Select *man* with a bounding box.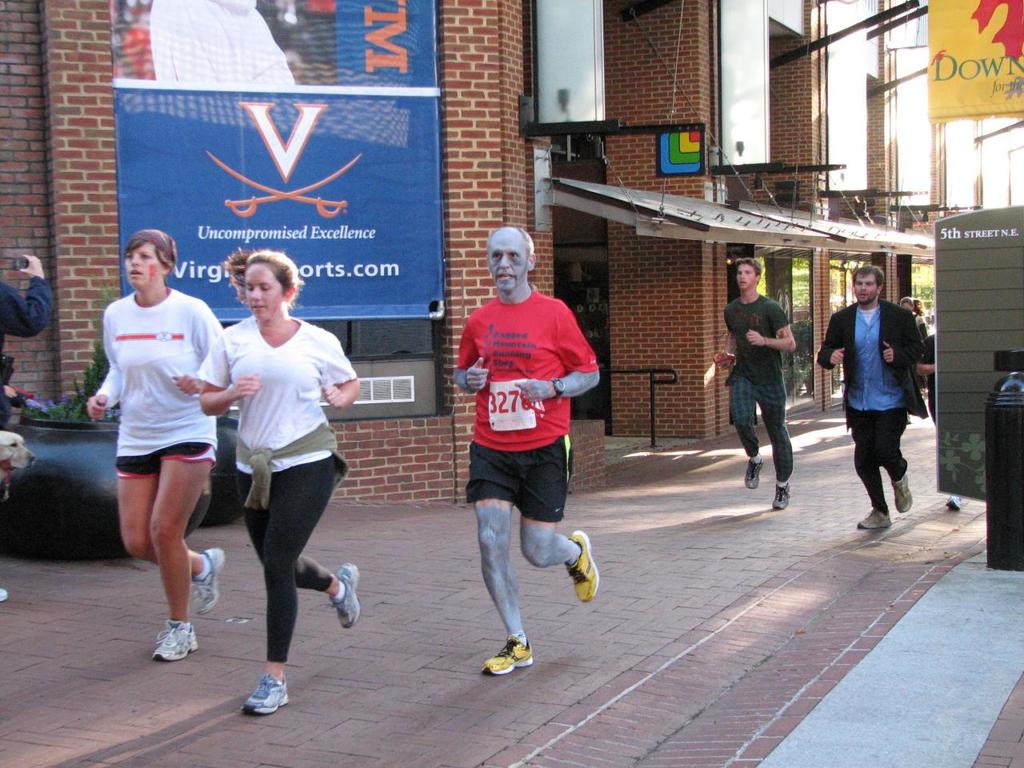
pyautogui.locateOnScreen(819, 268, 918, 526).
